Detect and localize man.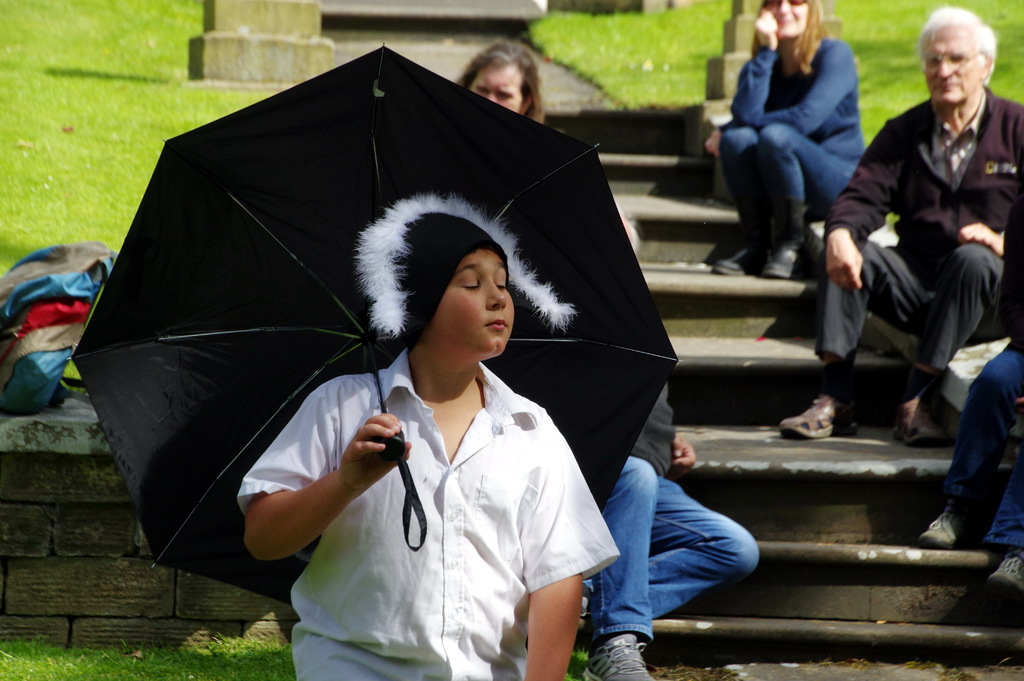
Localized at 824:26:1017:447.
